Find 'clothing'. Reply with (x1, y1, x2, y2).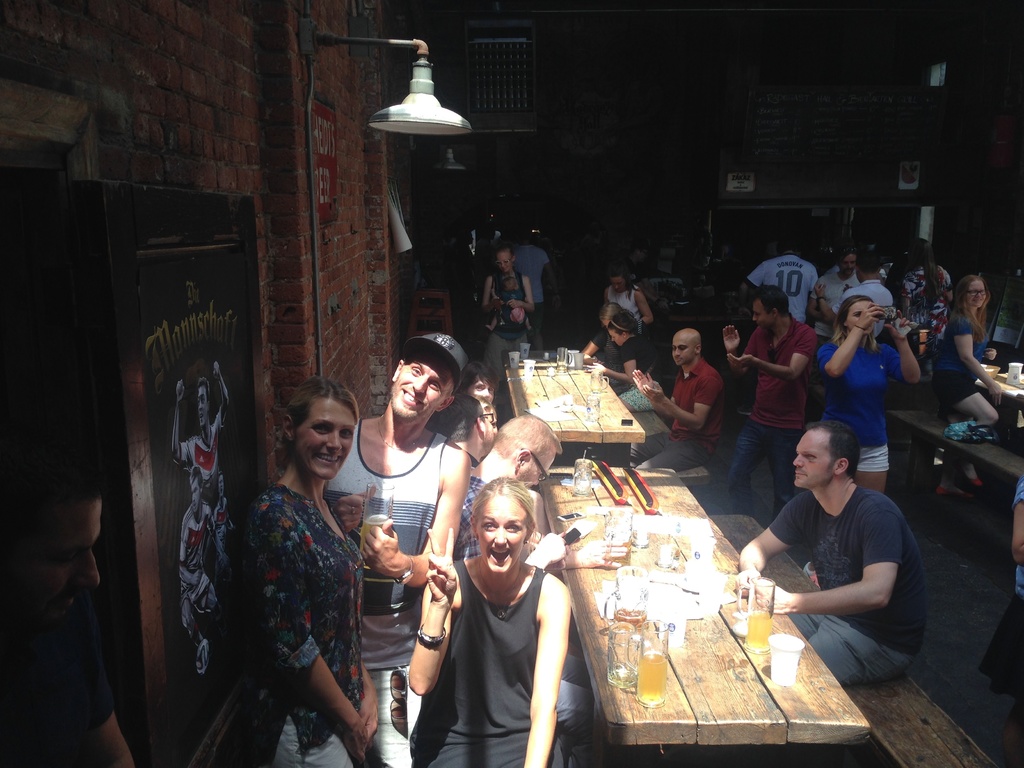
(246, 465, 360, 762).
